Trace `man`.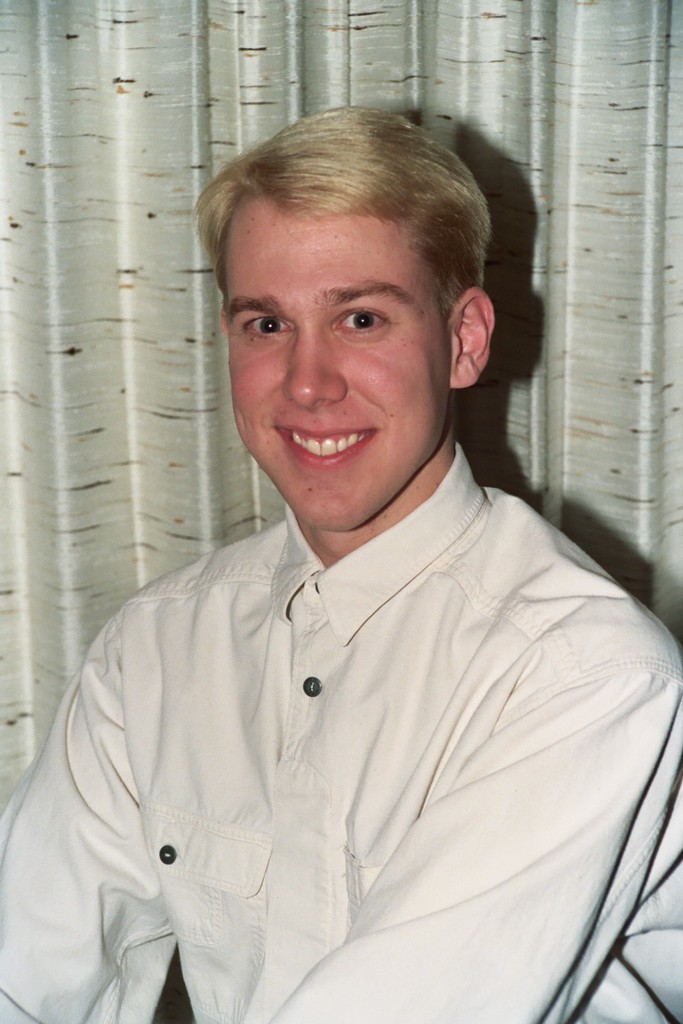
Traced to (39,46,682,1005).
